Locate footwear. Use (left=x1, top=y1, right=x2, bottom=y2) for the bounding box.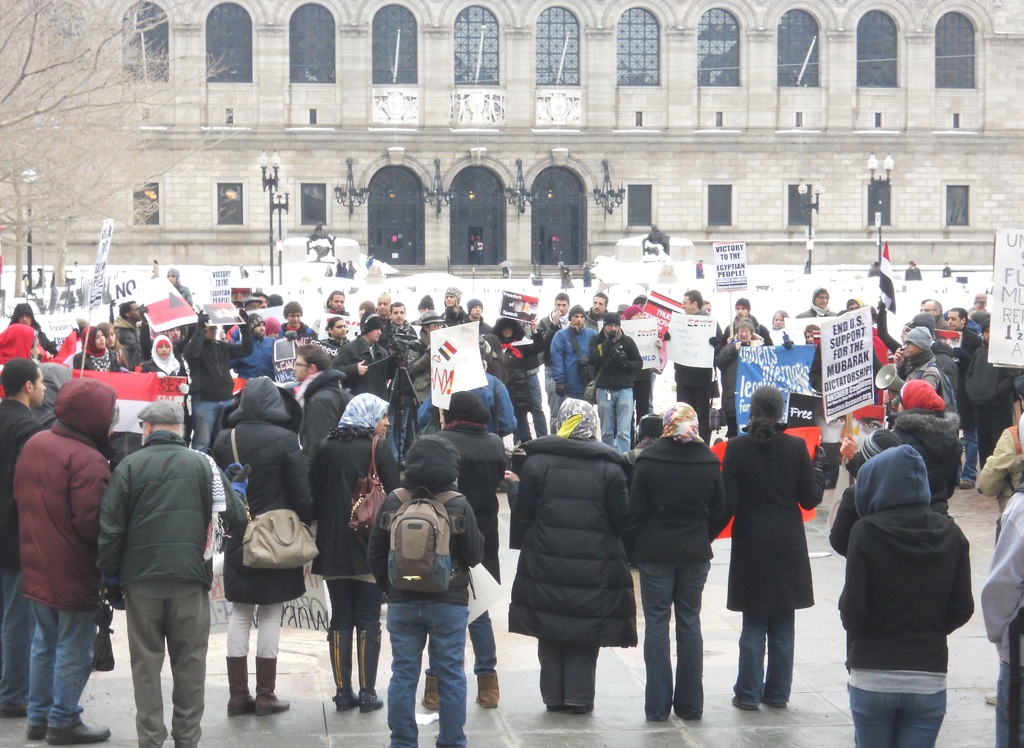
(left=255, top=653, right=289, bottom=709).
